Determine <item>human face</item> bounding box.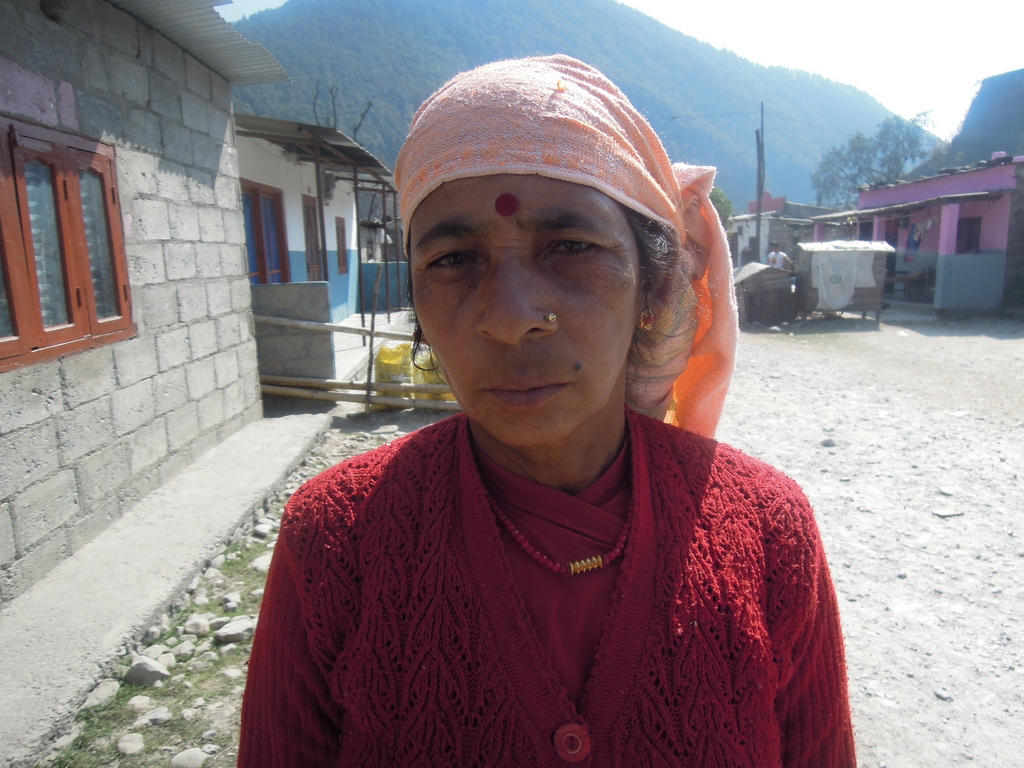
Determined: {"left": 412, "top": 170, "right": 641, "bottom": 449}.
